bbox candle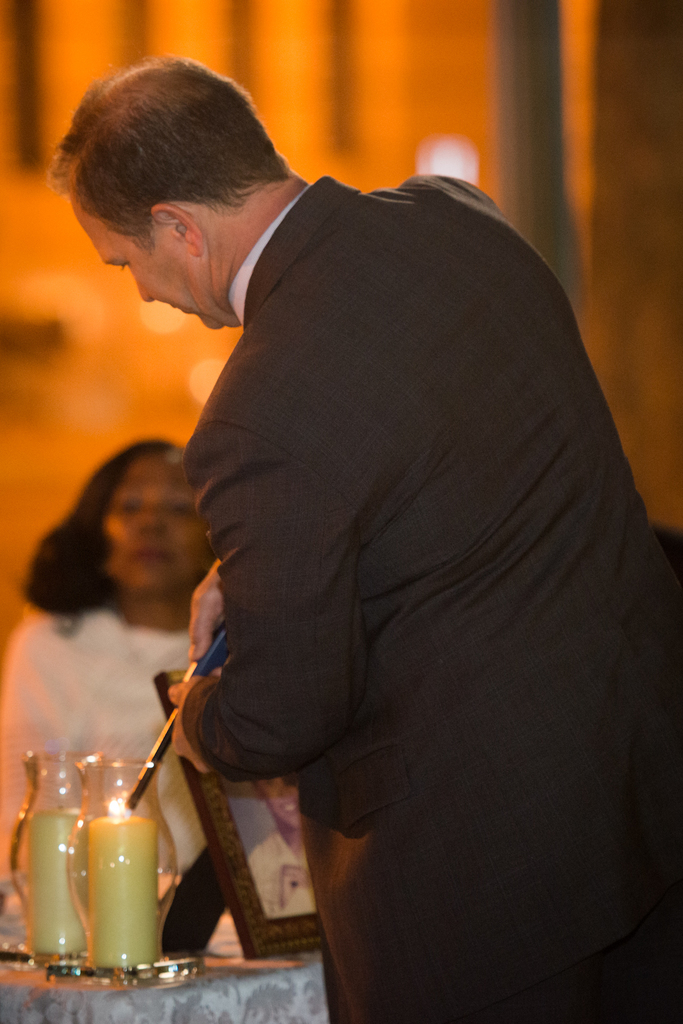
(77,799,160,967)
